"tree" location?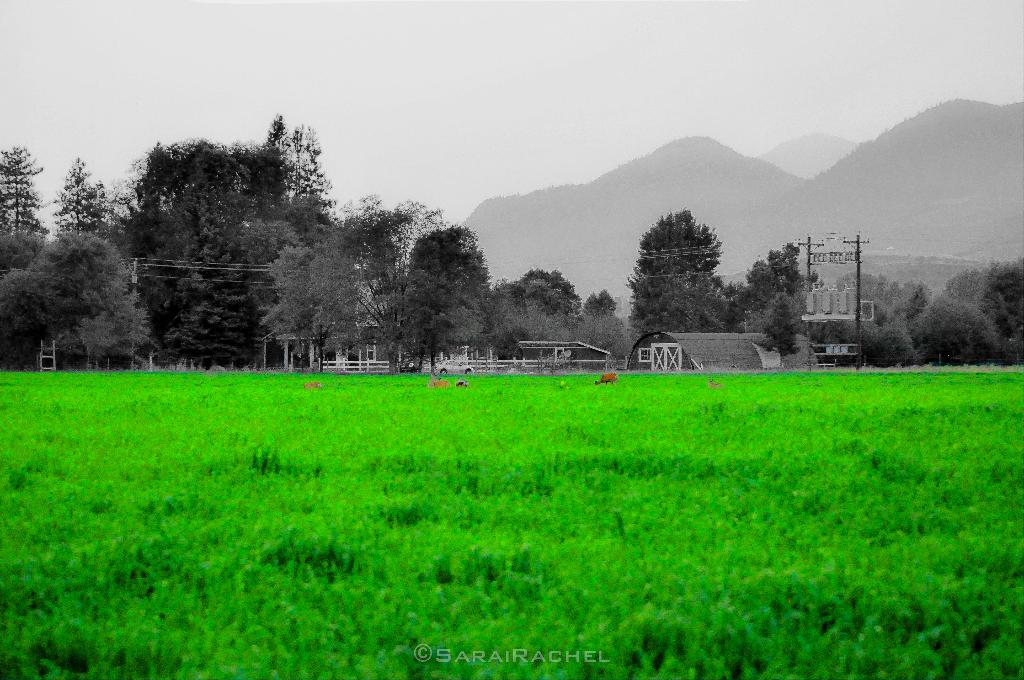
crop(970, 250, 1023, 368)
